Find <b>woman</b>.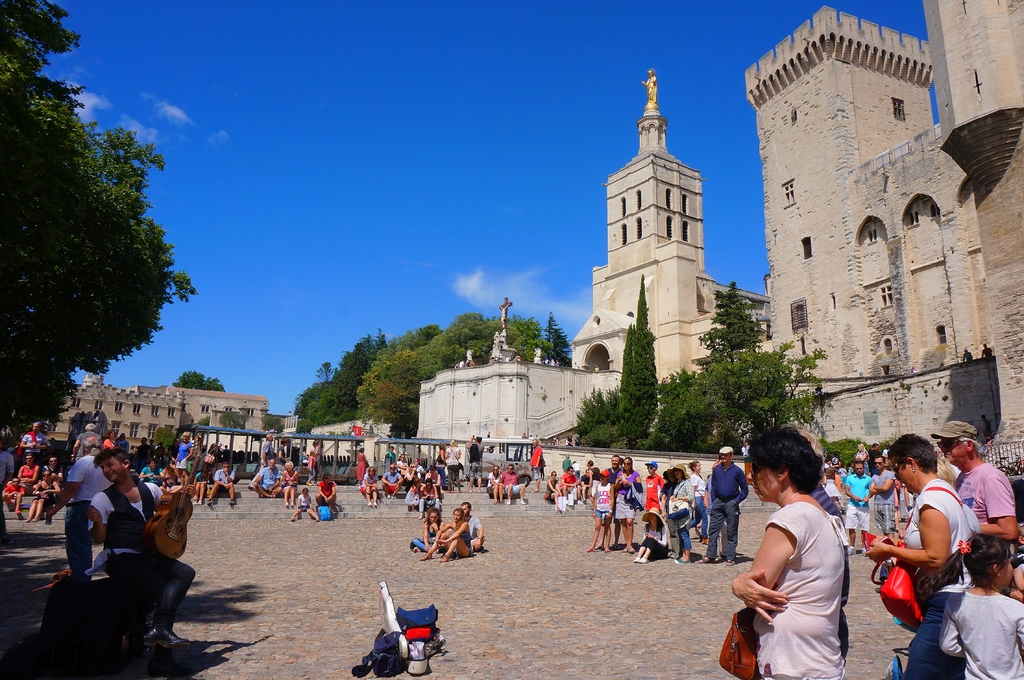
left=737, top=430, right=879, bottom=679.
